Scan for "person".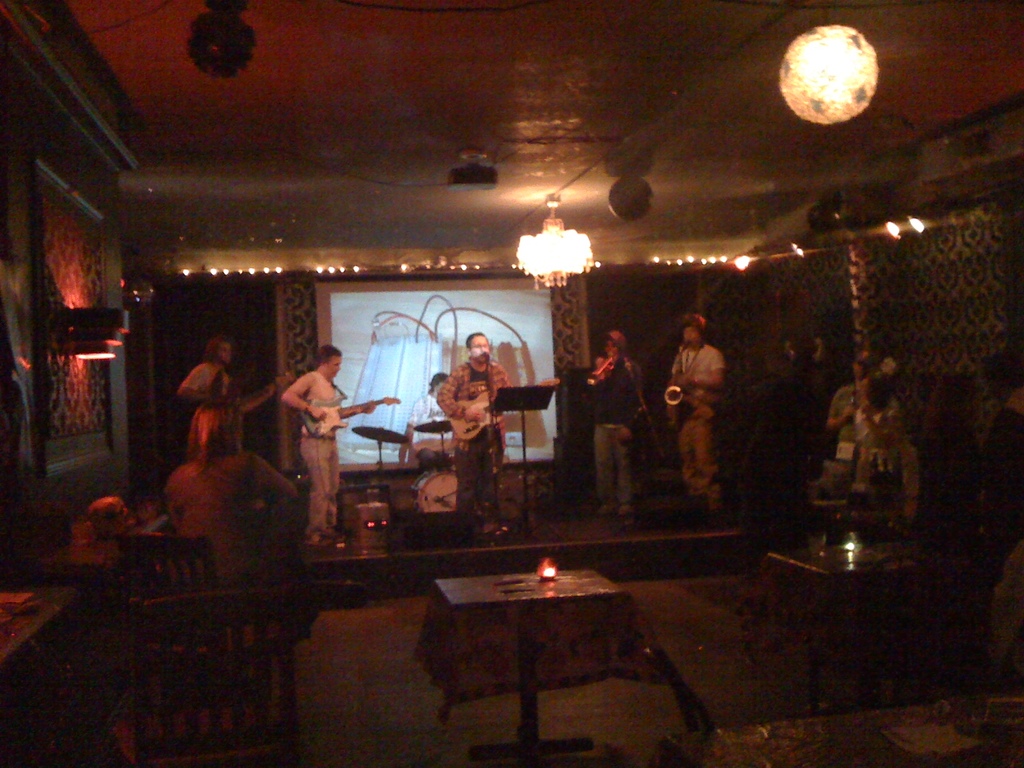
Scan result: [left=177, top=335, right=276, bottom=456].
